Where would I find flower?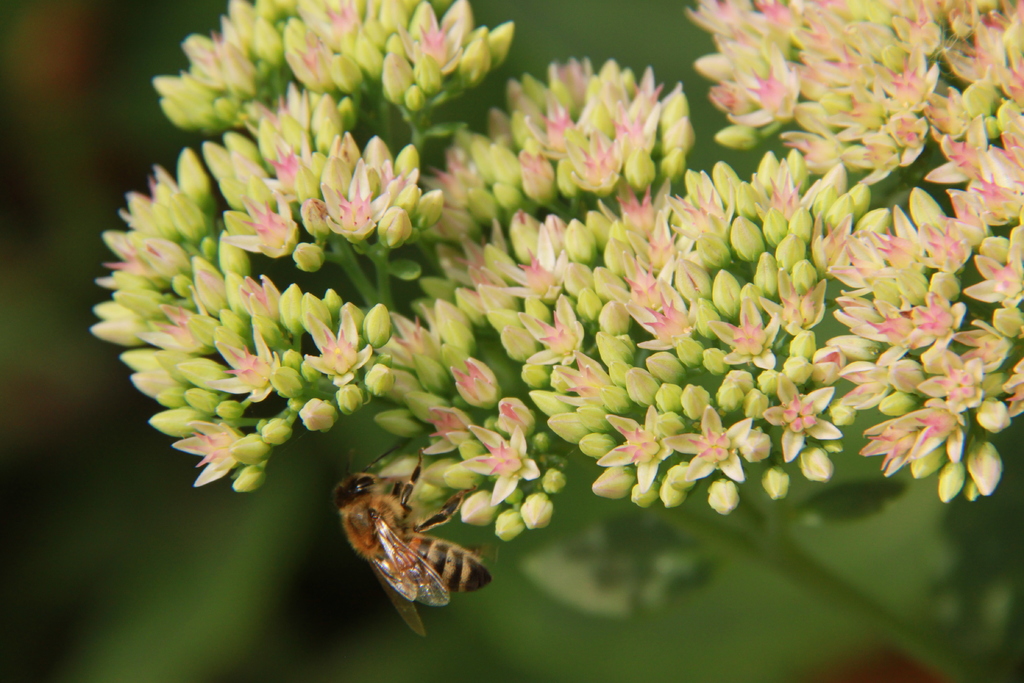
At (421,404,474,459).
